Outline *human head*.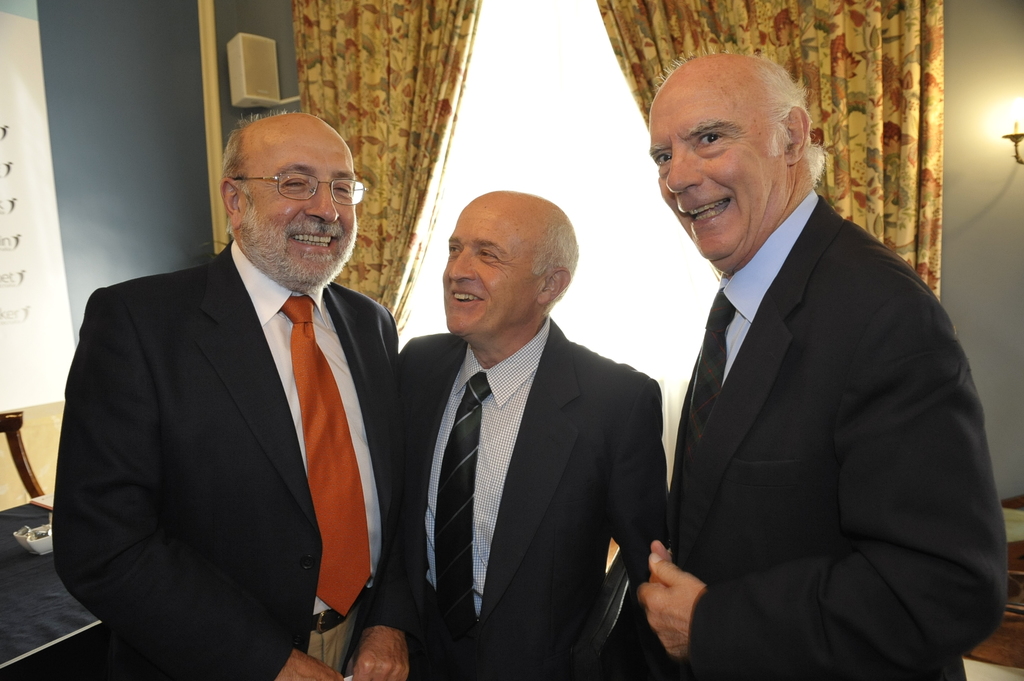
Outline: bbox=[440, 188, 581, 342].
